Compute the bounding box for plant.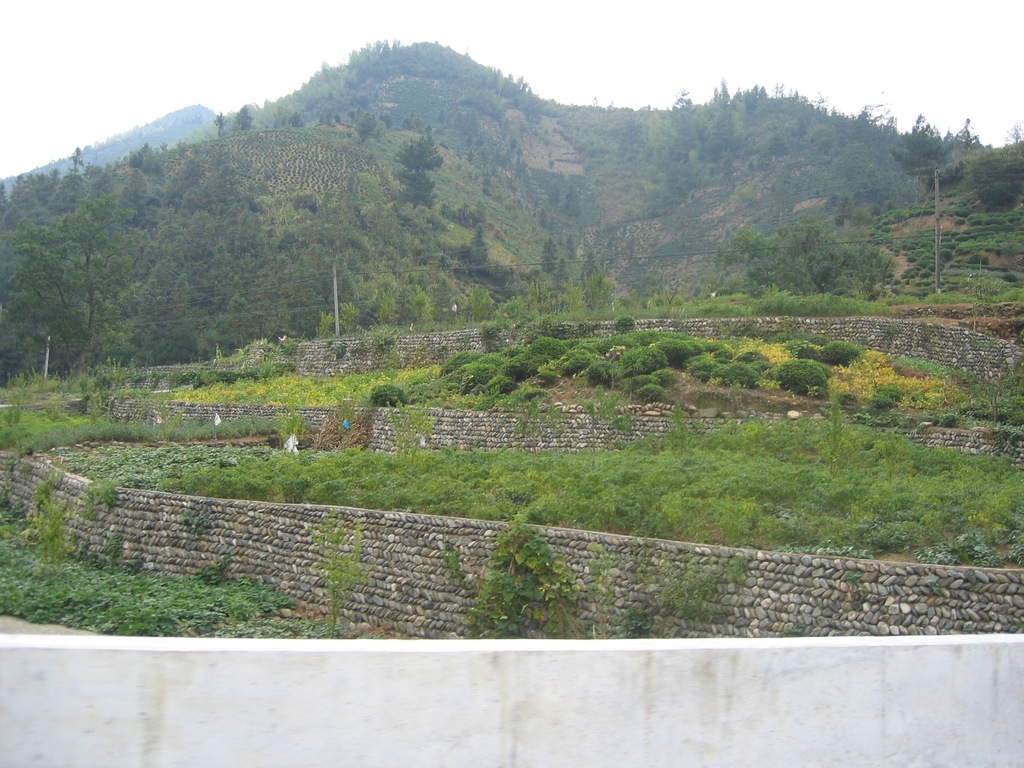
<region>82, 470, 117, 522</region>.
